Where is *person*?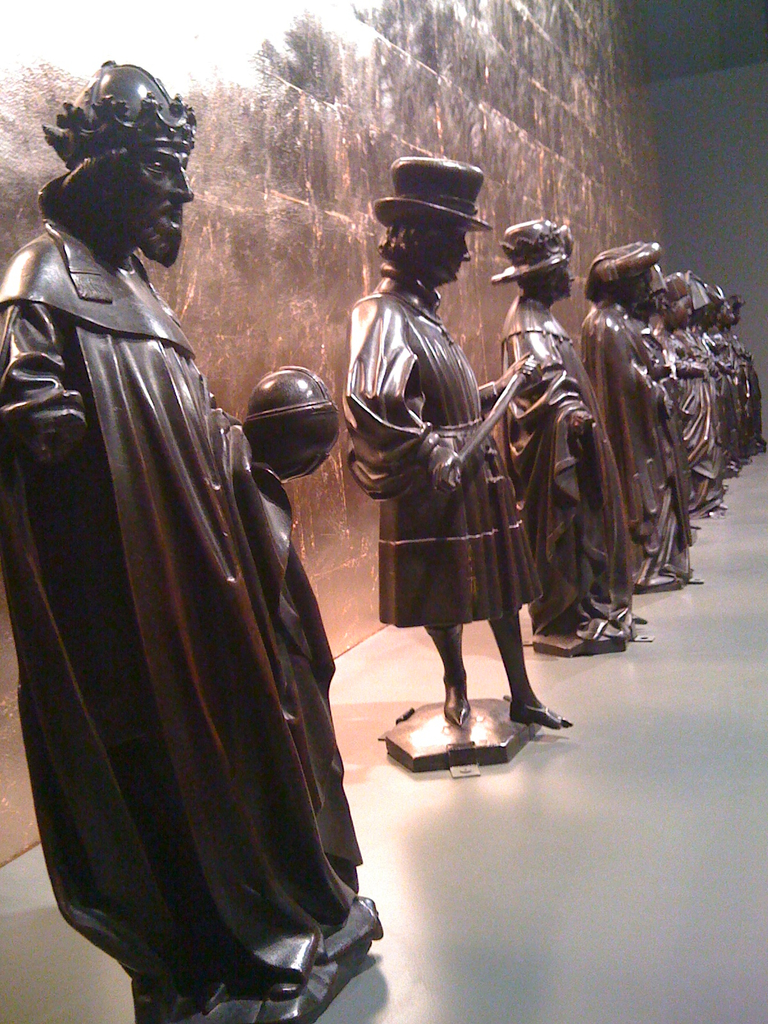
box(649, 273, 701, 522).
